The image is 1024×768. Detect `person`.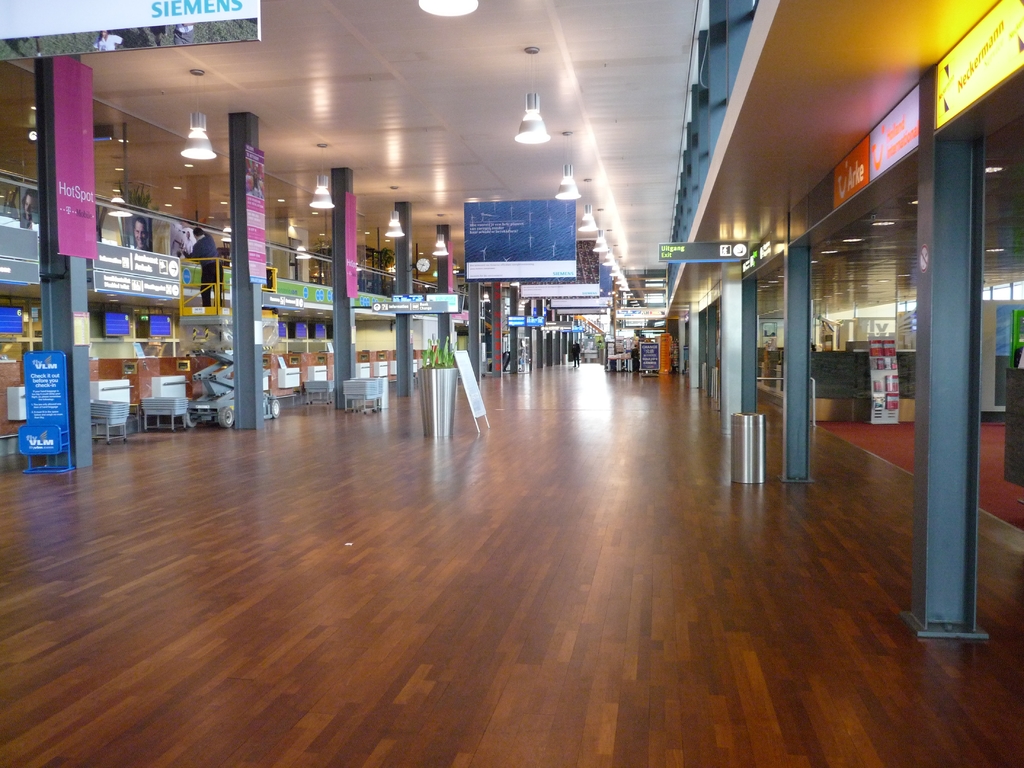
Detection: bbox=[22, 191, 43, 225].
